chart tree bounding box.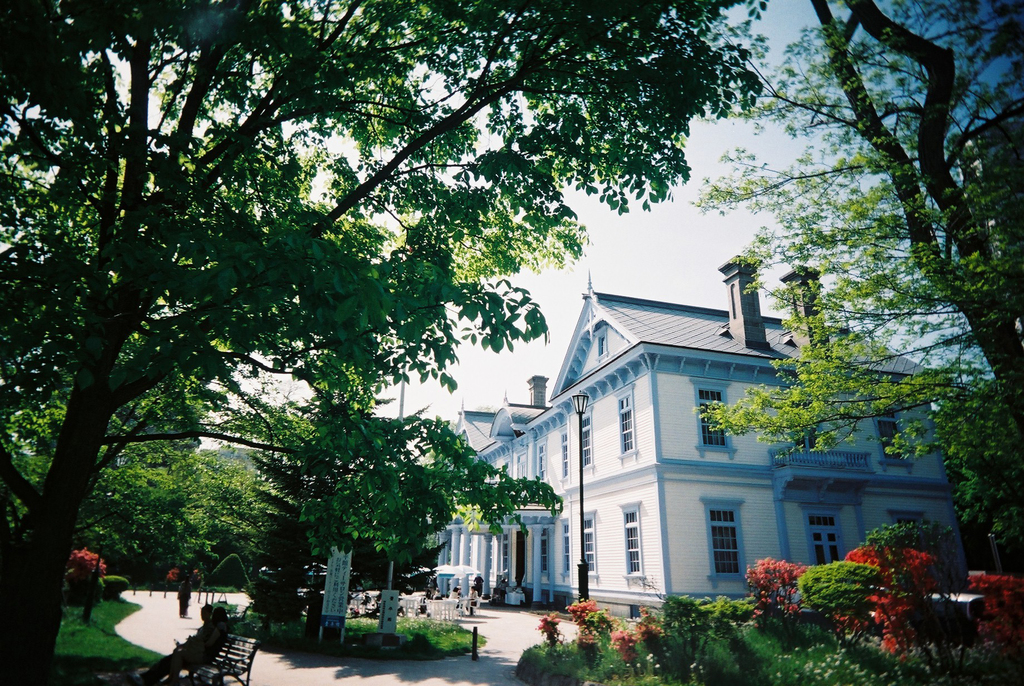
Charted: crop(682, 3, 1023, 685).
